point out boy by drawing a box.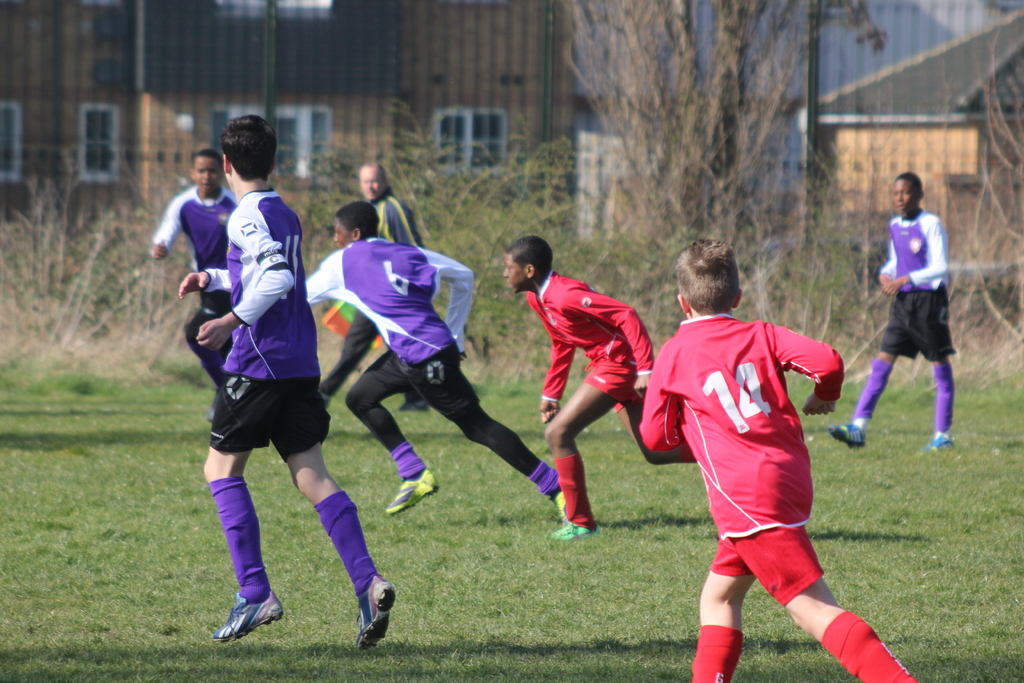
left=173, top=110, right=399, bottom=654.
